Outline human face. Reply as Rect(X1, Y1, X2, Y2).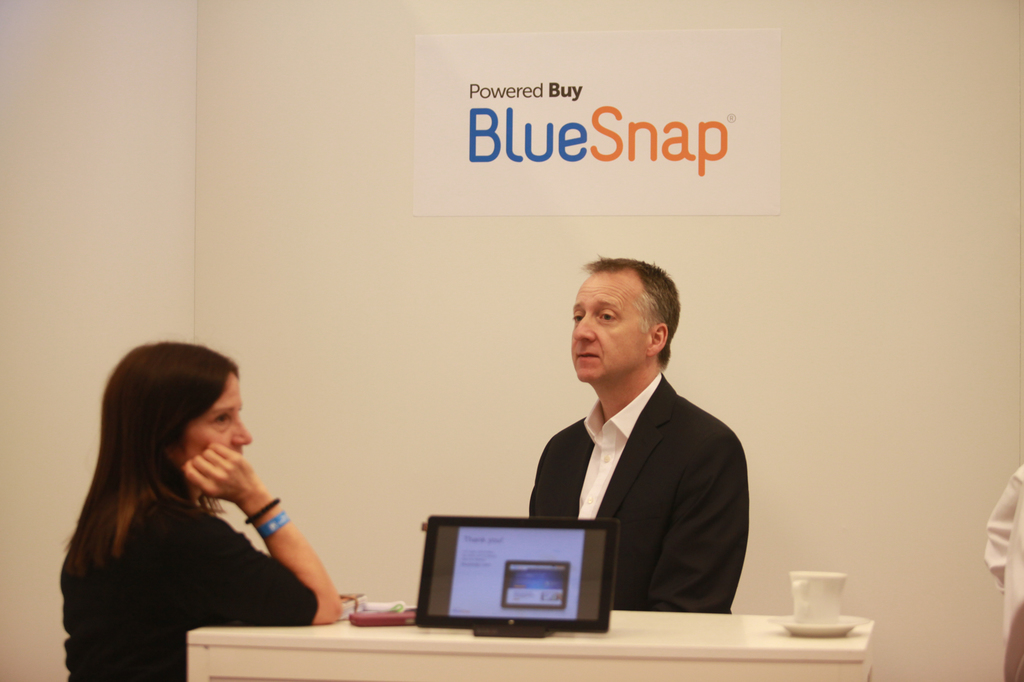
Rect(173, 369, 252, 457).
